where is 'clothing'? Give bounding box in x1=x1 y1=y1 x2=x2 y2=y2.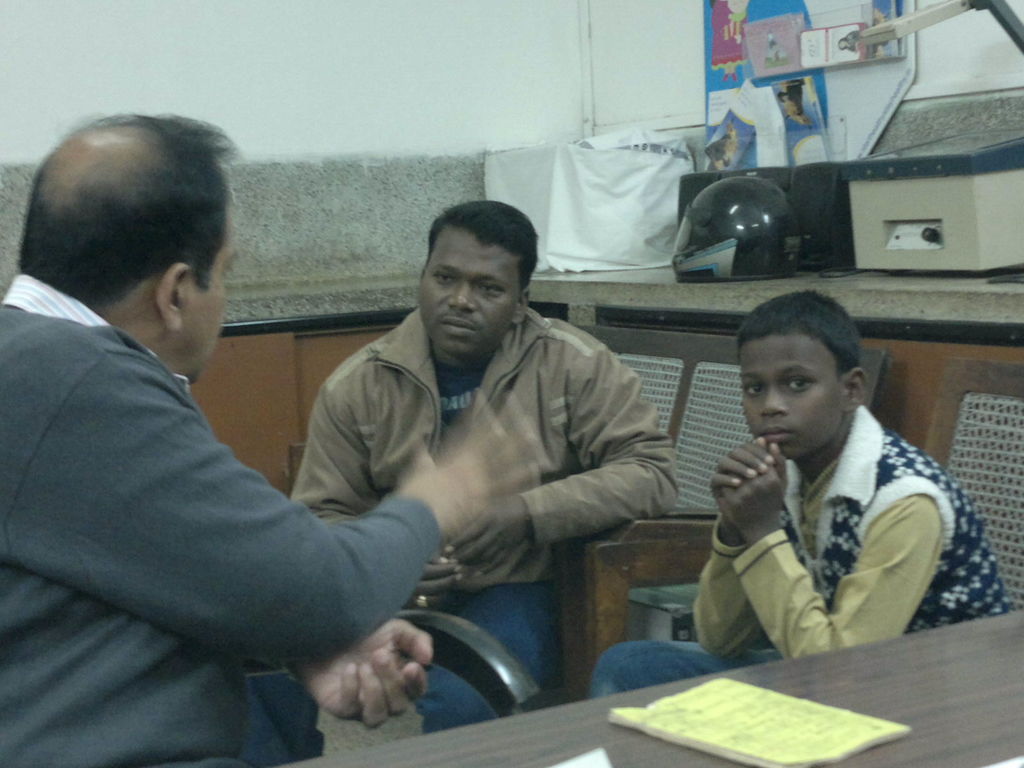
x1=590 y1=406 x2=1013 y2=705.
